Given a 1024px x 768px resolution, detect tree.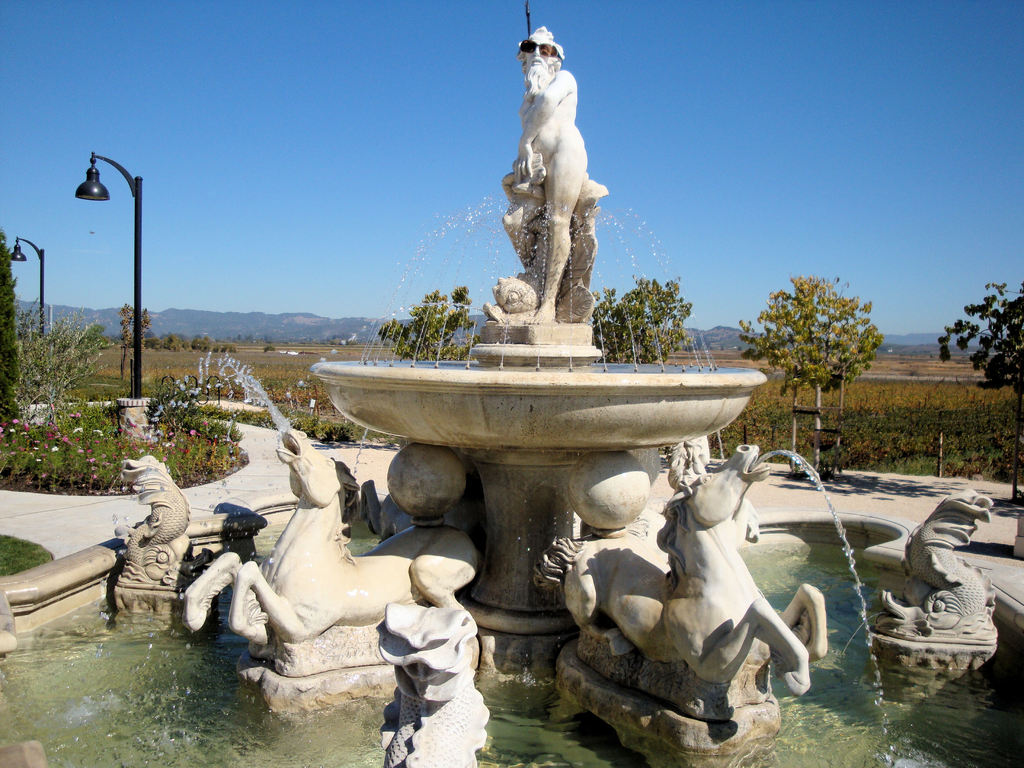
938,280,1023,500.
